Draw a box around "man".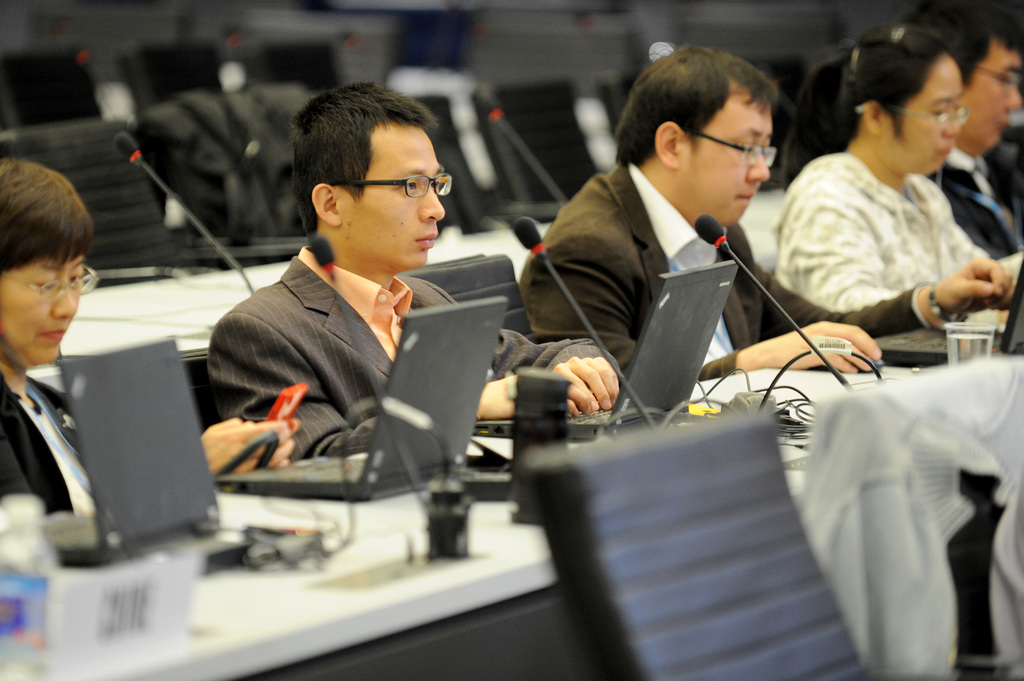
BBox(513, 40, 1021, 382).
